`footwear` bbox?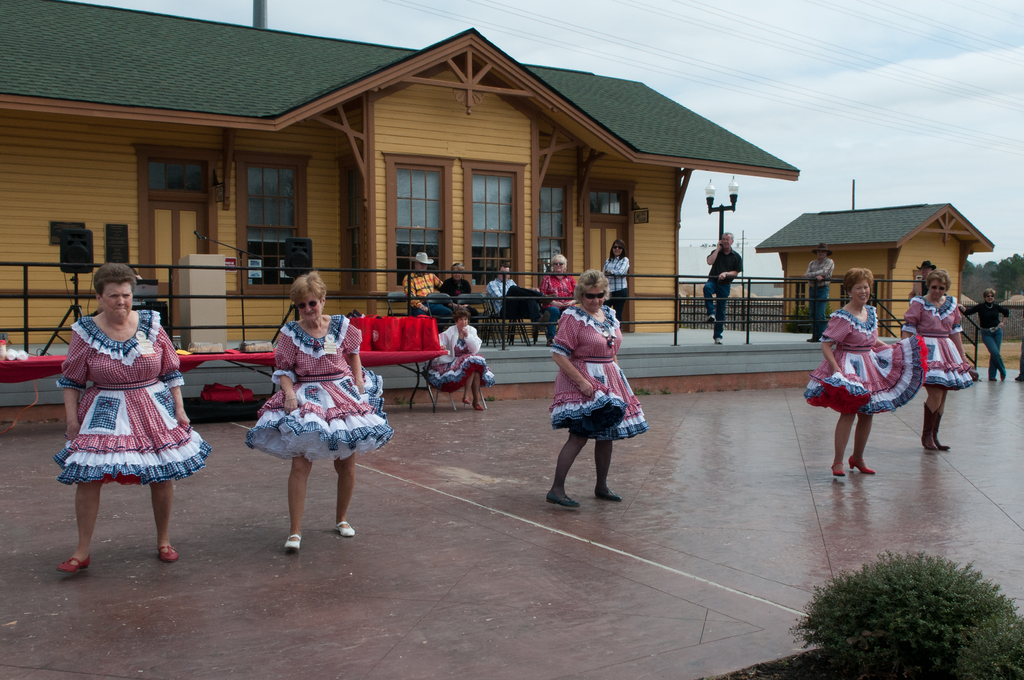
[707,313,716,325]
